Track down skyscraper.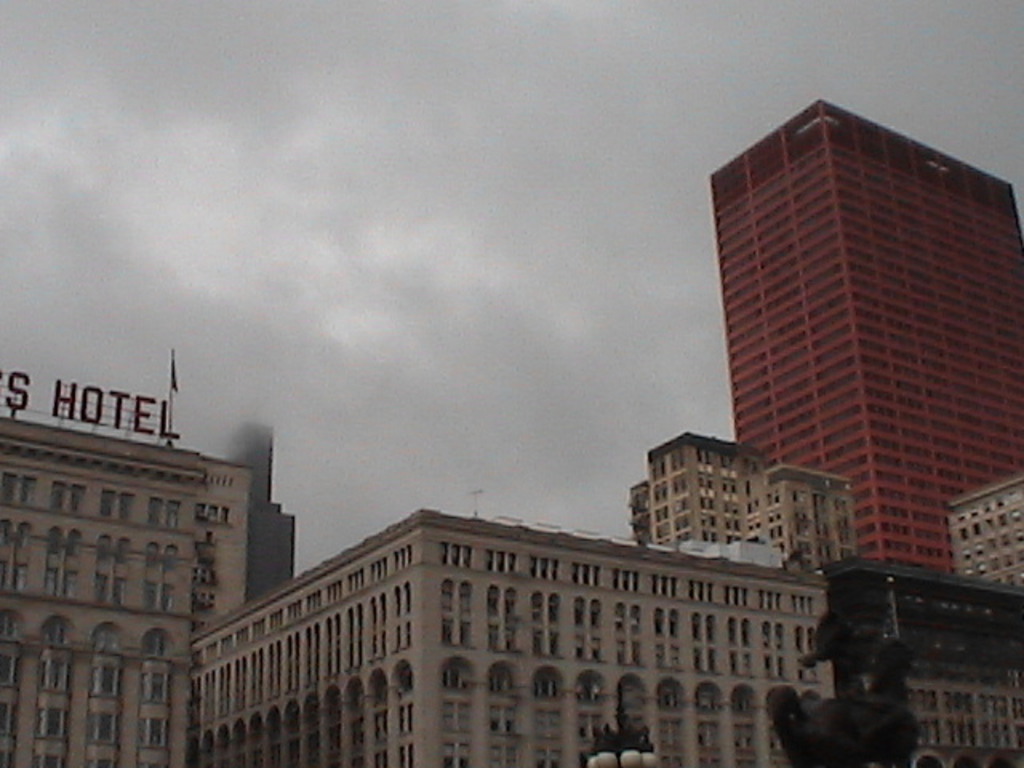
Tracked to x1=626 y1=427 x2=864 y2=552.
